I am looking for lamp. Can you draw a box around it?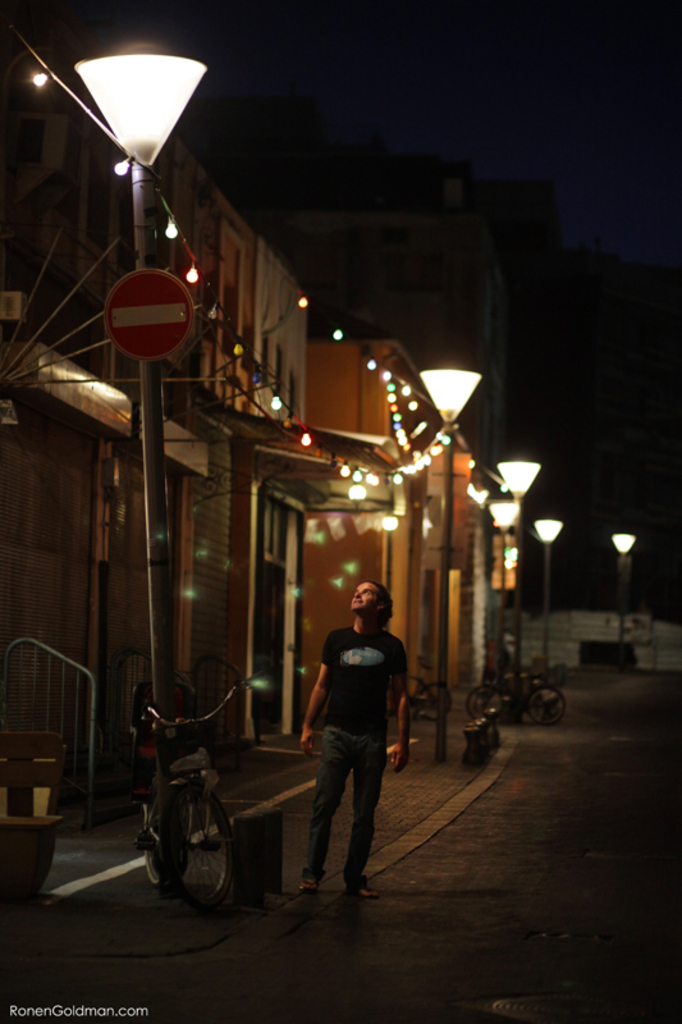
Sure, the bounding box is BBox(55, 9, 212, 266).
